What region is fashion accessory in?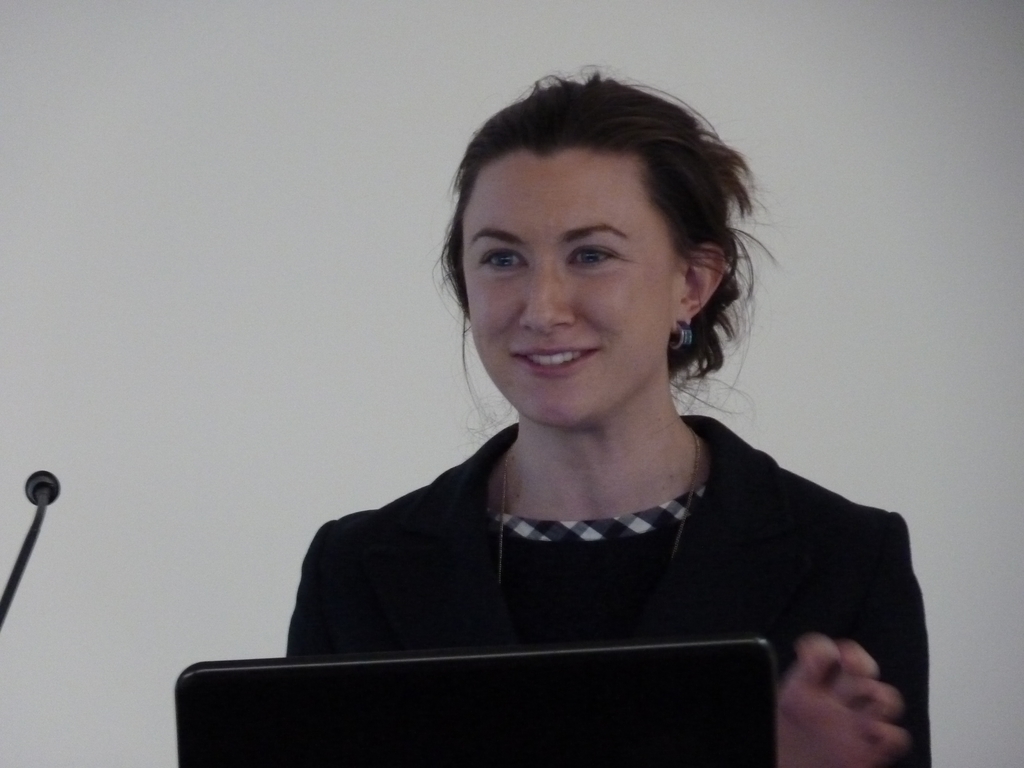
x1=664 y1=317 x2=694 y2=358.
